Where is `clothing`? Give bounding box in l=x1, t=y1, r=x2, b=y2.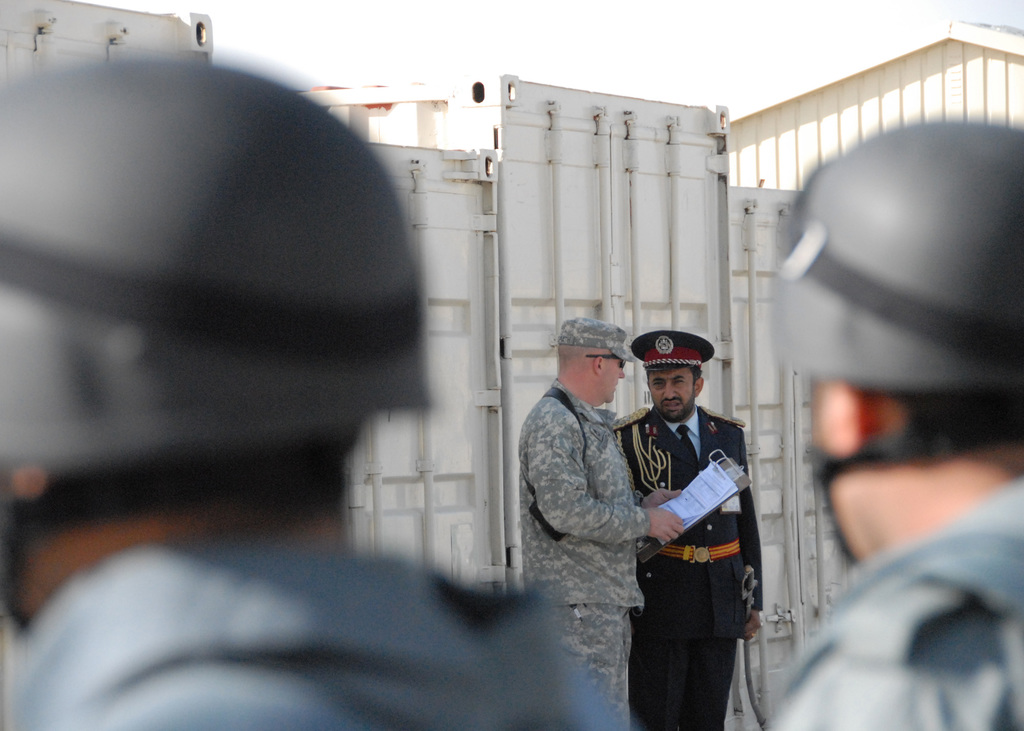
l=526, t=379, r=673, b=730.
